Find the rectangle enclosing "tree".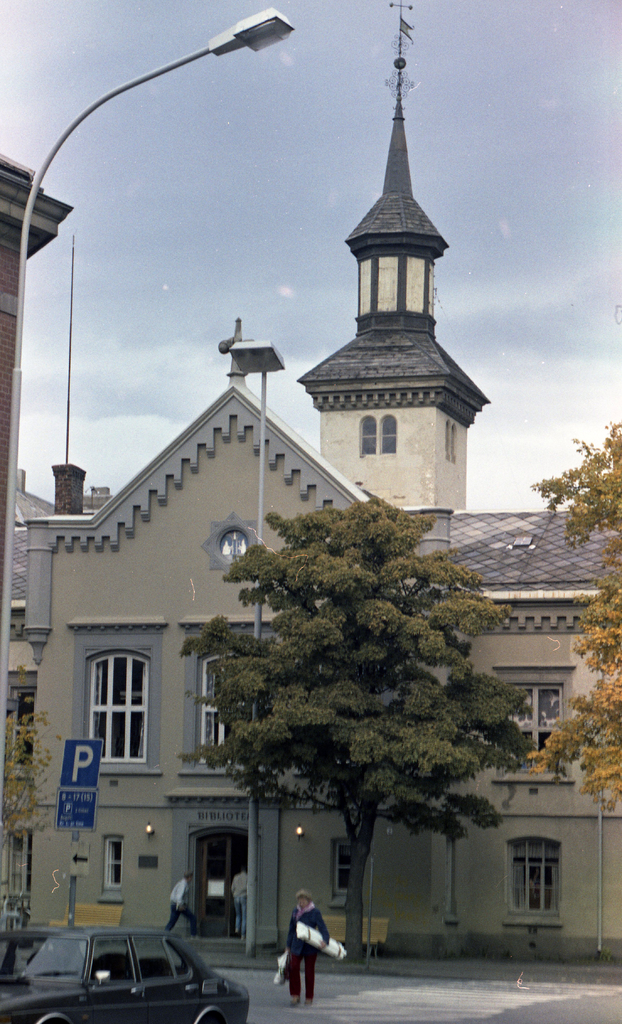
(left=517, top=422, right=621, bottom=809).
